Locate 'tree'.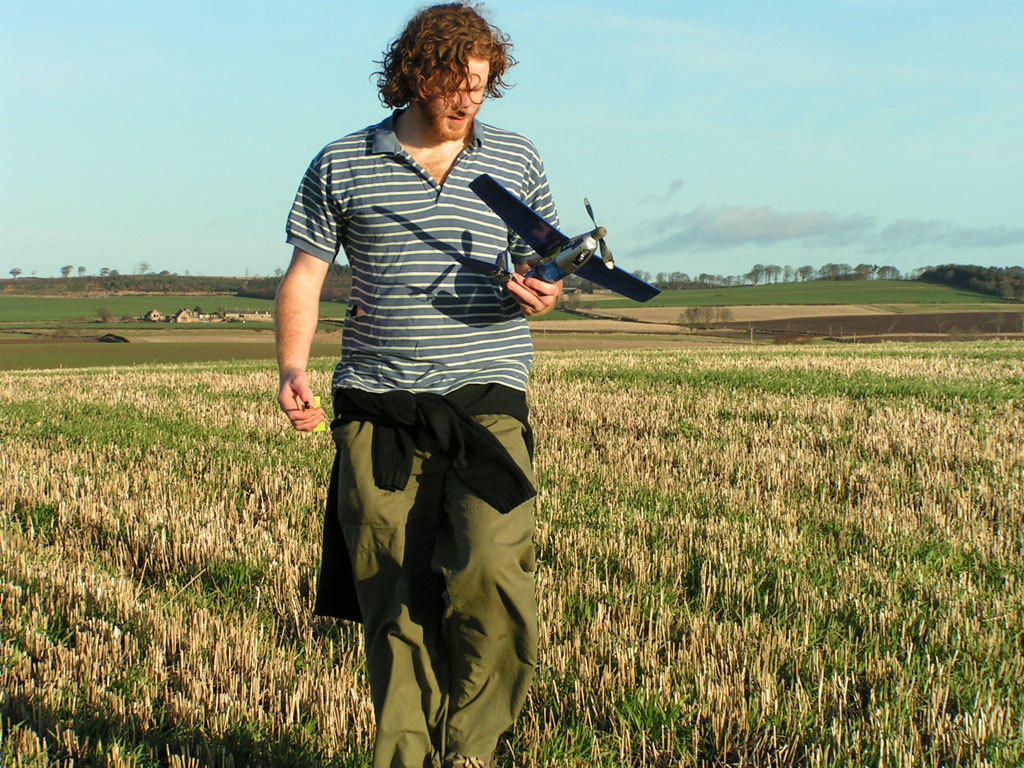
Bounding box: bbox=(674, 272, 678, 278).
